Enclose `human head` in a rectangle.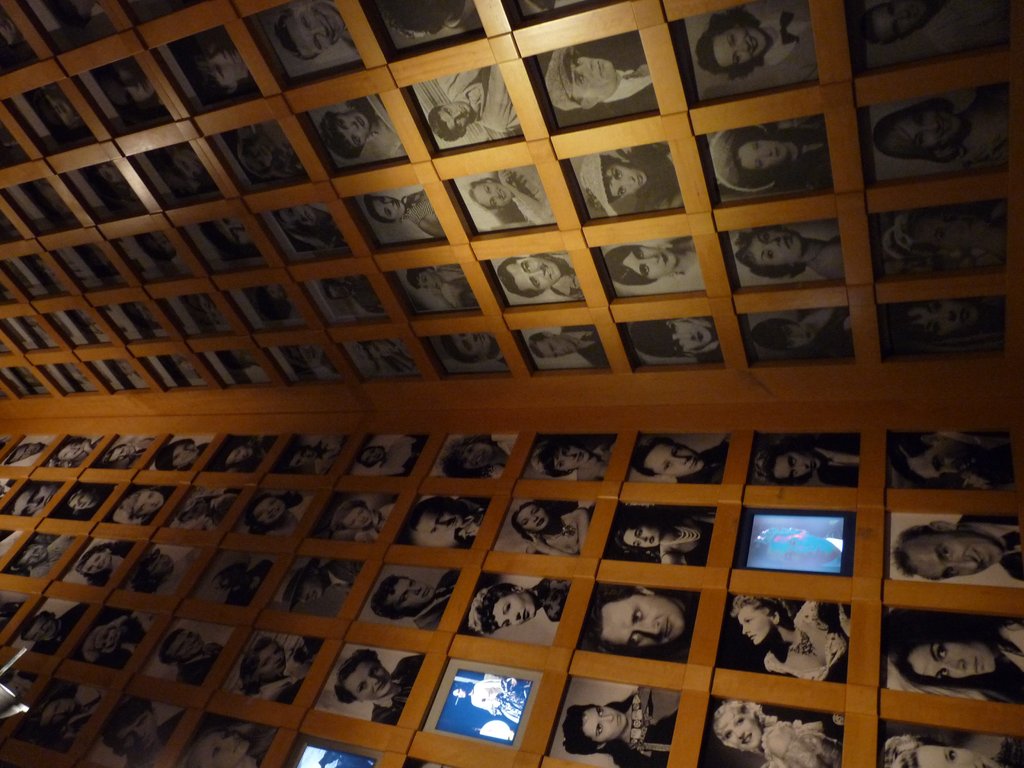
box=[53, 440, 84, 463].
